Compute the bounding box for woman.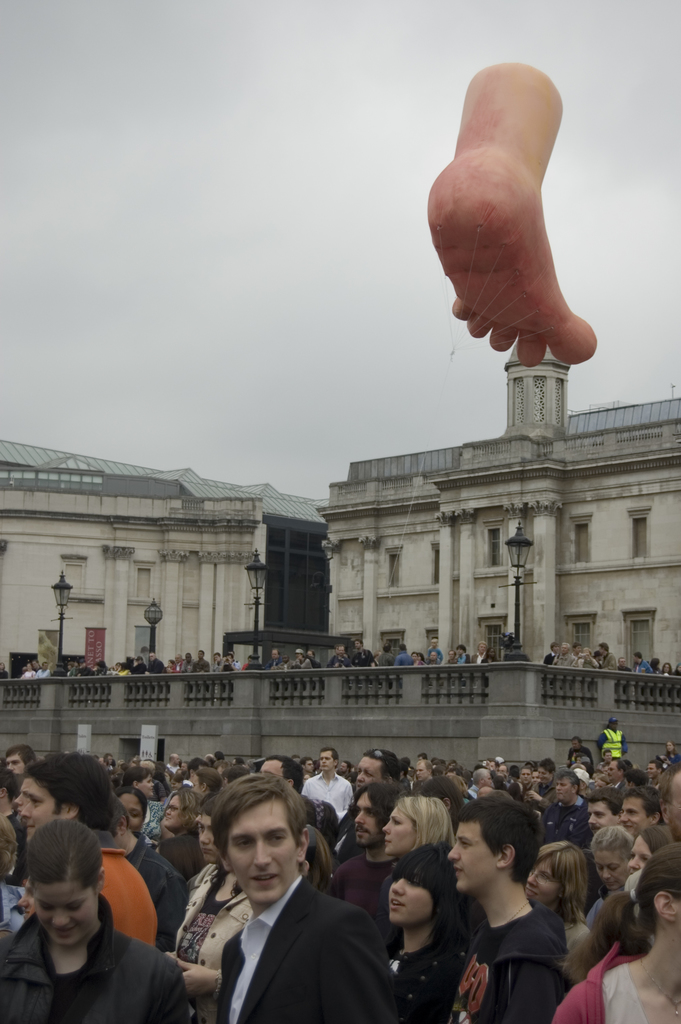
l=479, t=648, r=496, b=664.
